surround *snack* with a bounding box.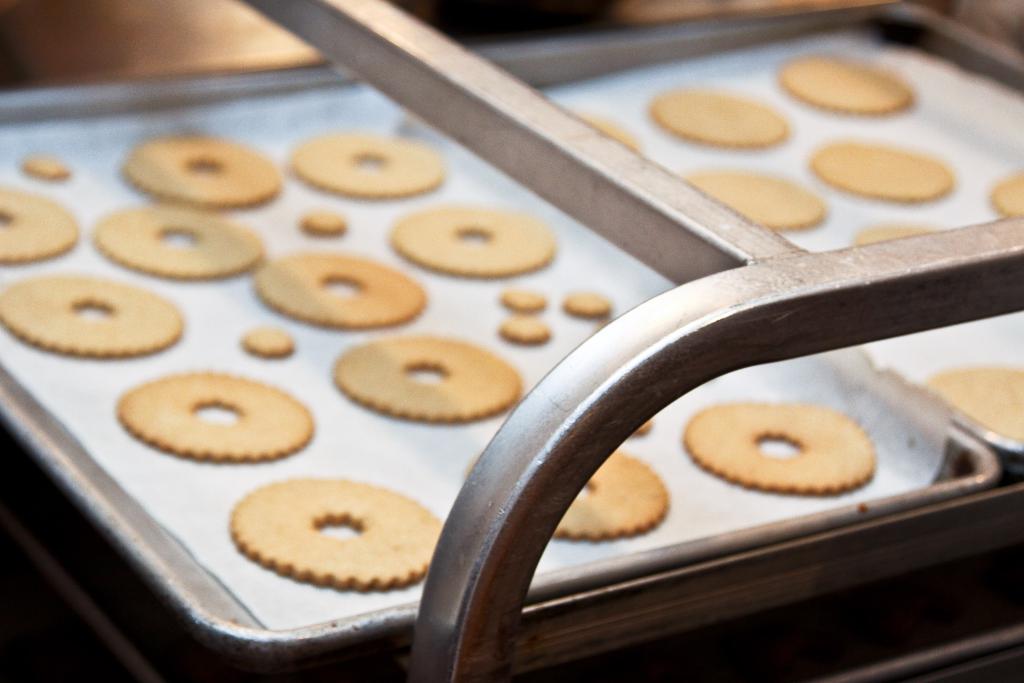
select_region(569, 284, 618, 325).
